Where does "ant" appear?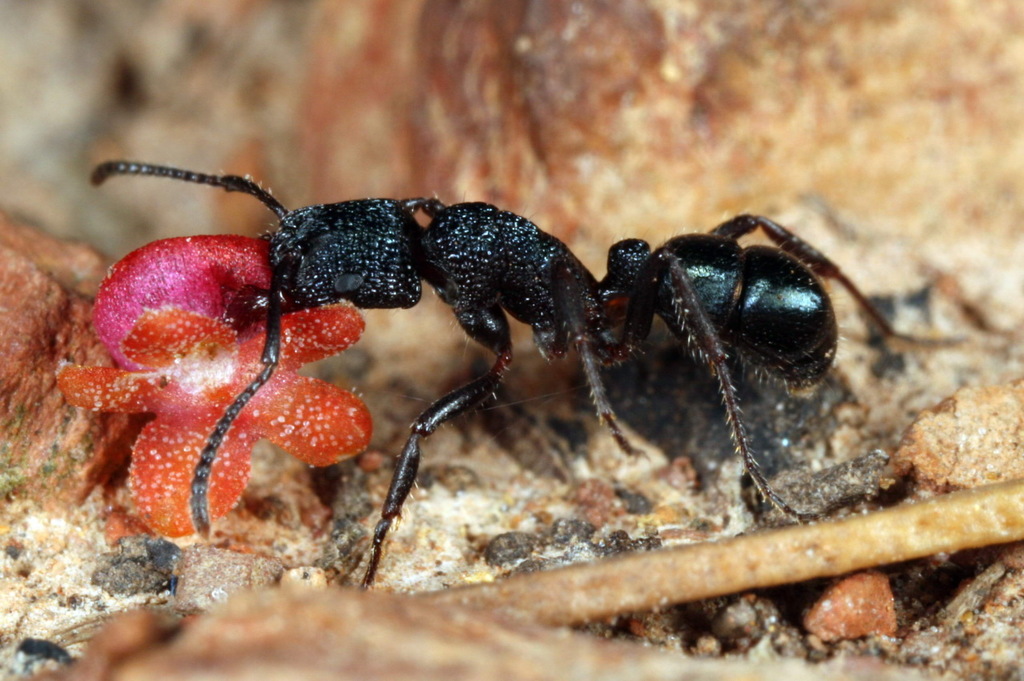
Appears at 96 159 964 587.
